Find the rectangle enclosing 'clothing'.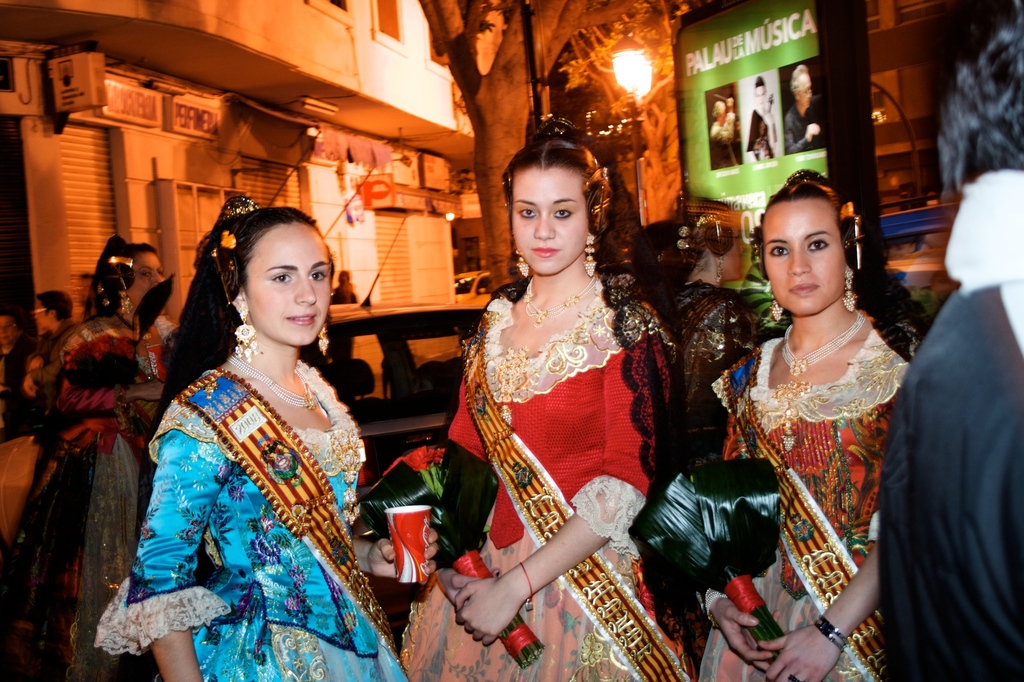
rect(0, 308, 175, 681).
